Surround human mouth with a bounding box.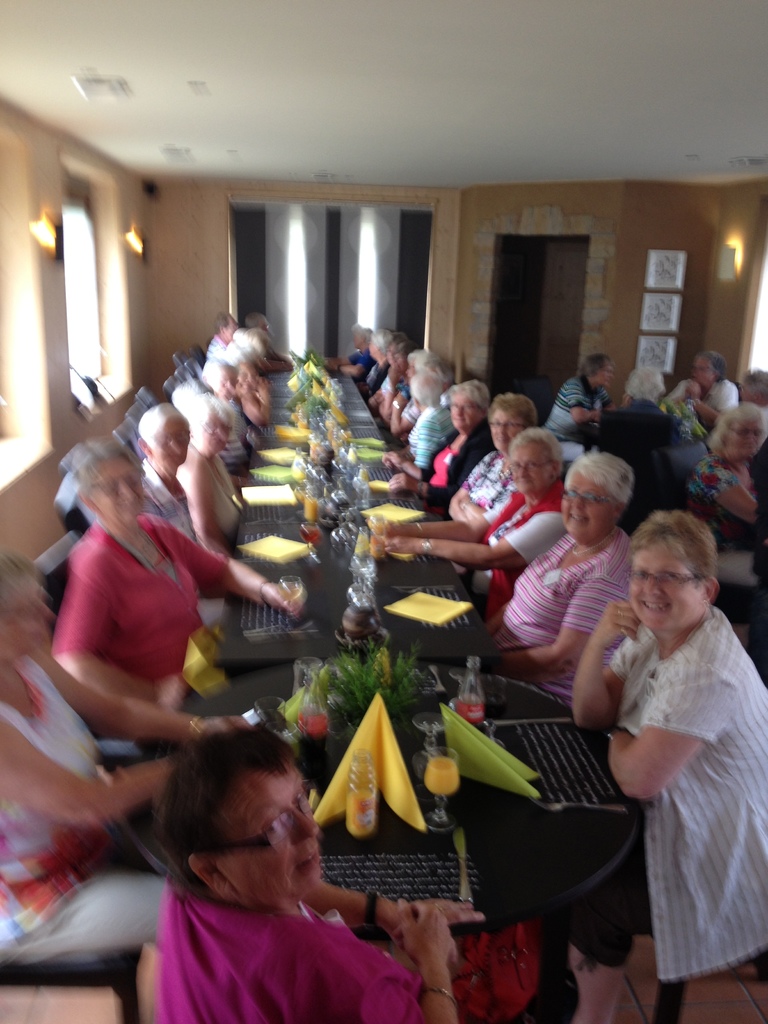
x1=566, y1=512, x2=591, y2=522.
